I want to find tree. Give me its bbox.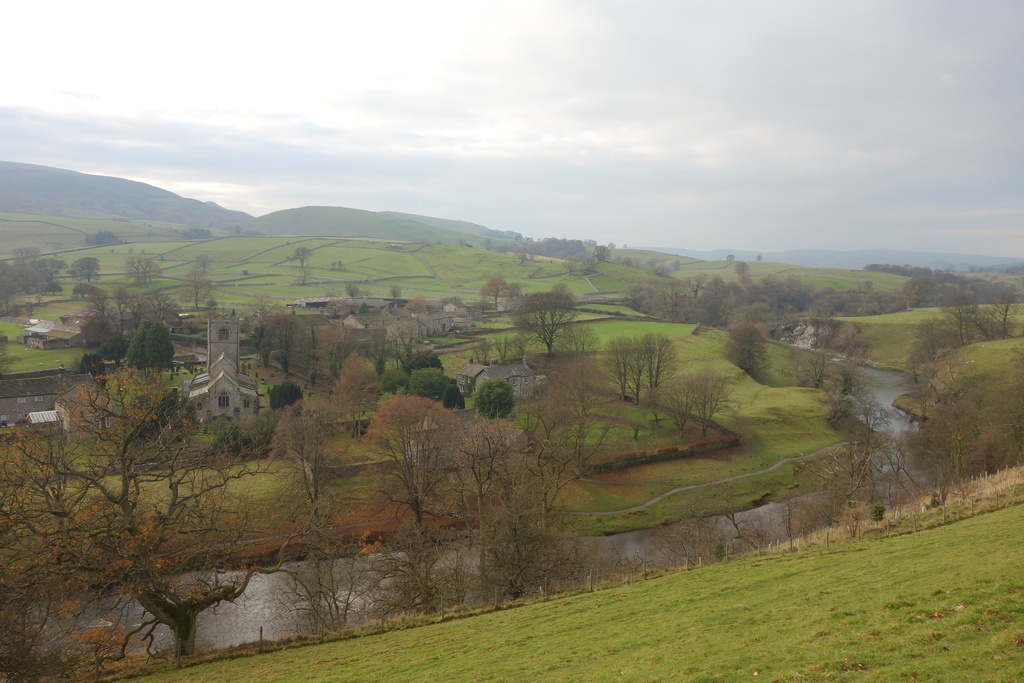
select_region(369, 388, 460, 525).
